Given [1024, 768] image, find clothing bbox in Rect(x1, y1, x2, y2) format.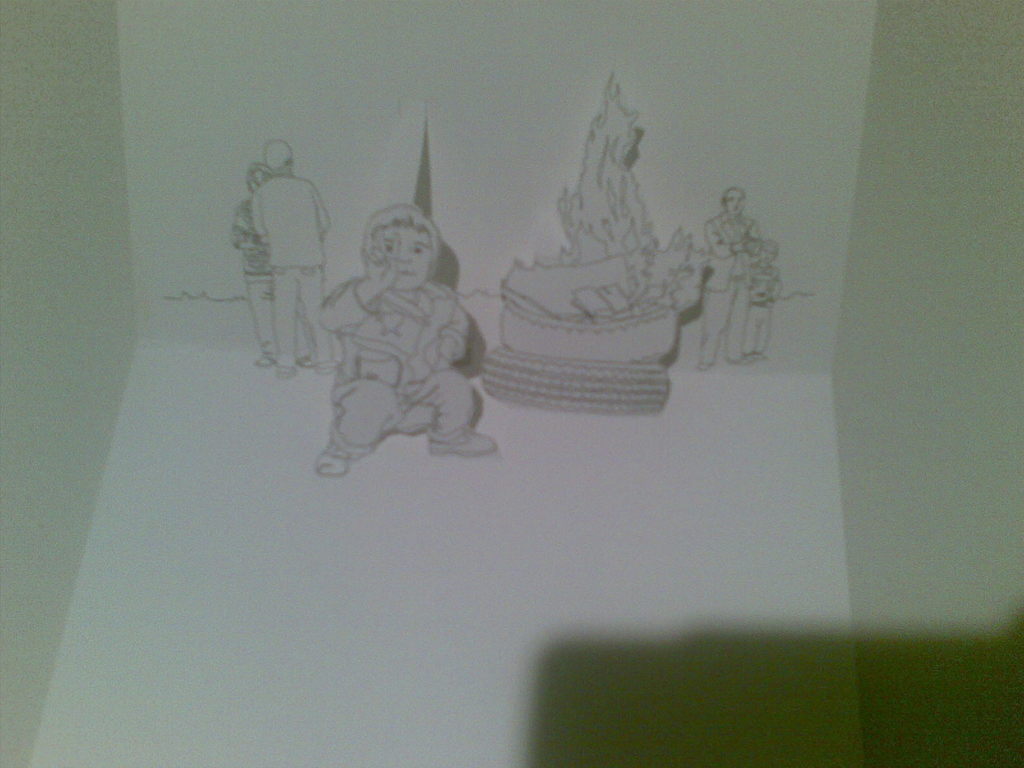
Rect(742, 263, 779, 357).
